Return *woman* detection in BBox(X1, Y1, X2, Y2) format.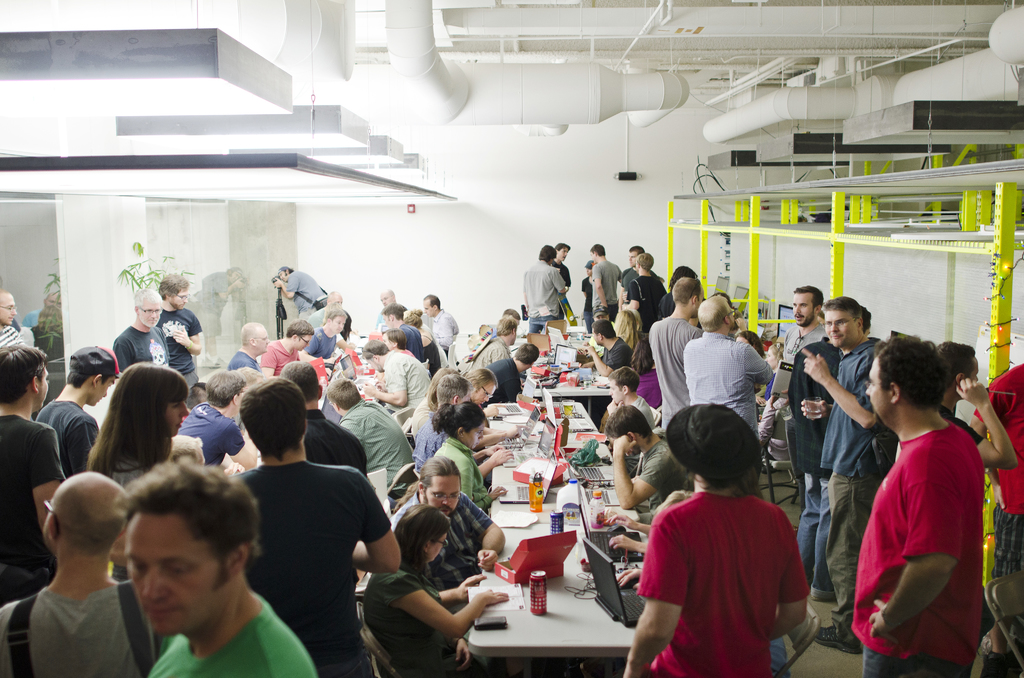
BBox(736, 330, 767, 397).
